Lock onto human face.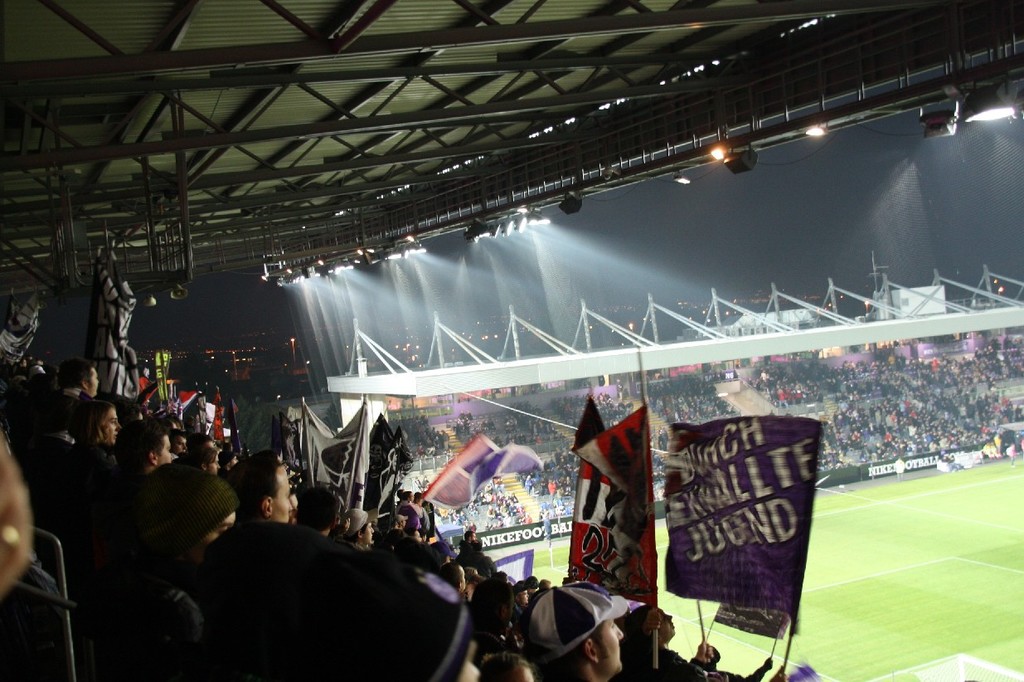
Locked: pyautogui.locateOnScreen(602, 617, 626, 679).
